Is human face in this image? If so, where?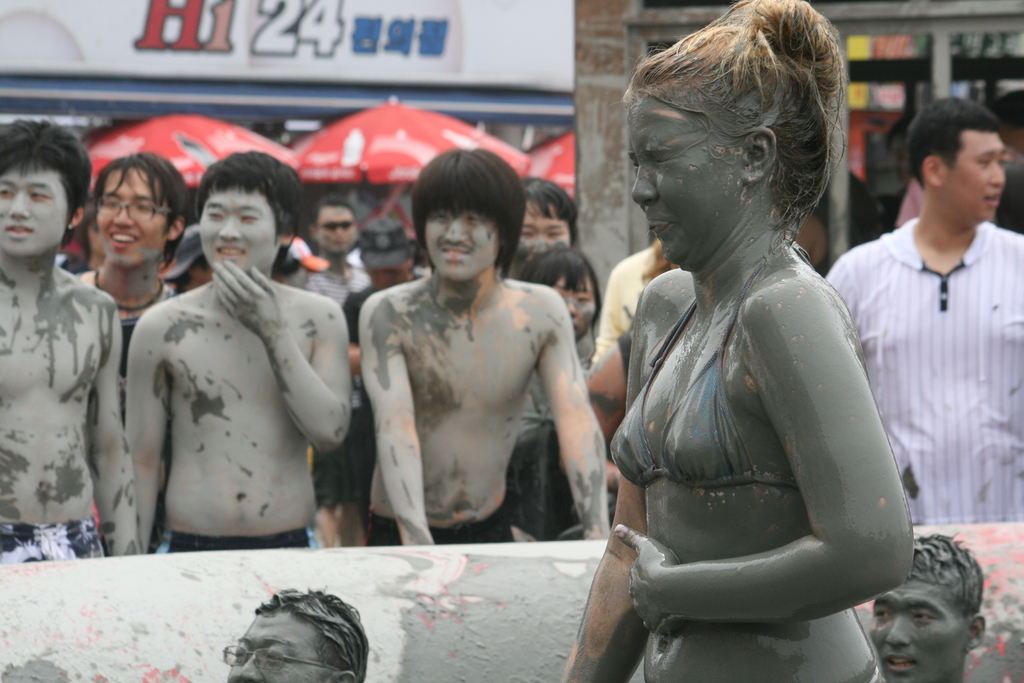
Yes, at {"x1": 316, "y1": 203, "x2": 362, "y2": 261}.
